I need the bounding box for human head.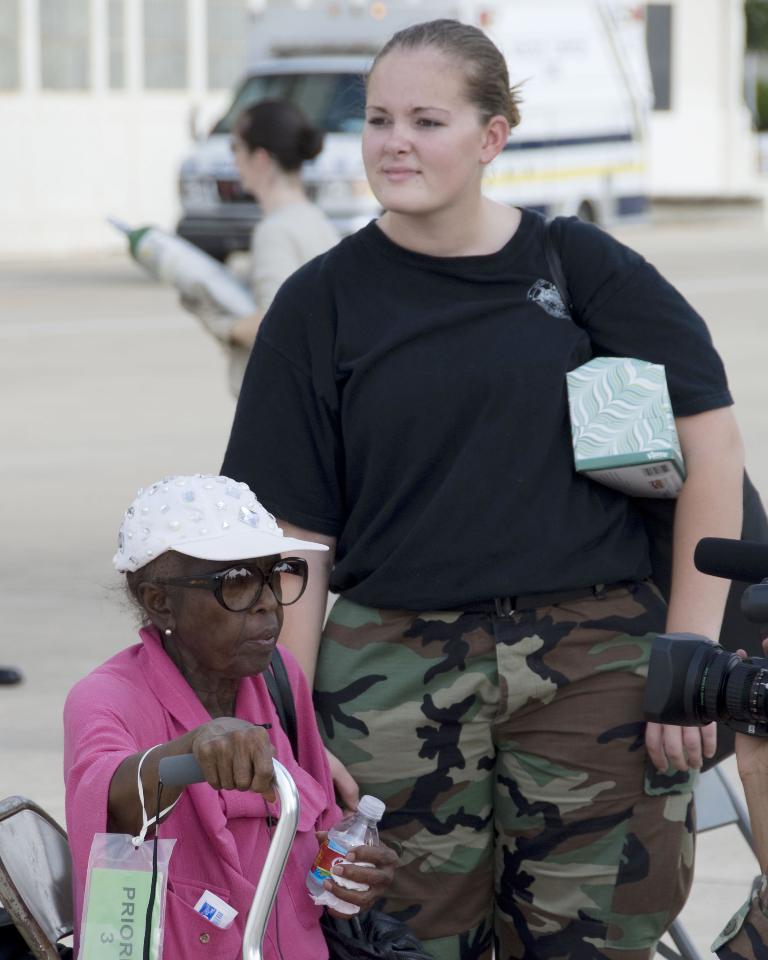
Here it is: 118 473 281 678.
